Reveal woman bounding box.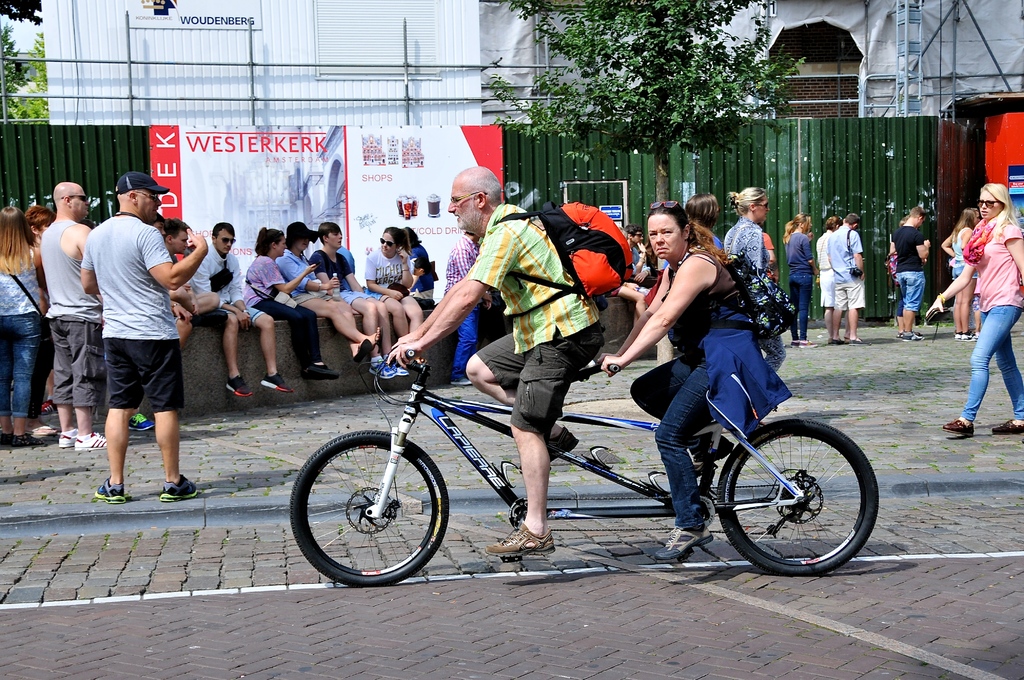
Revealed: (left=240, top=224, right=322, bottom=383).
